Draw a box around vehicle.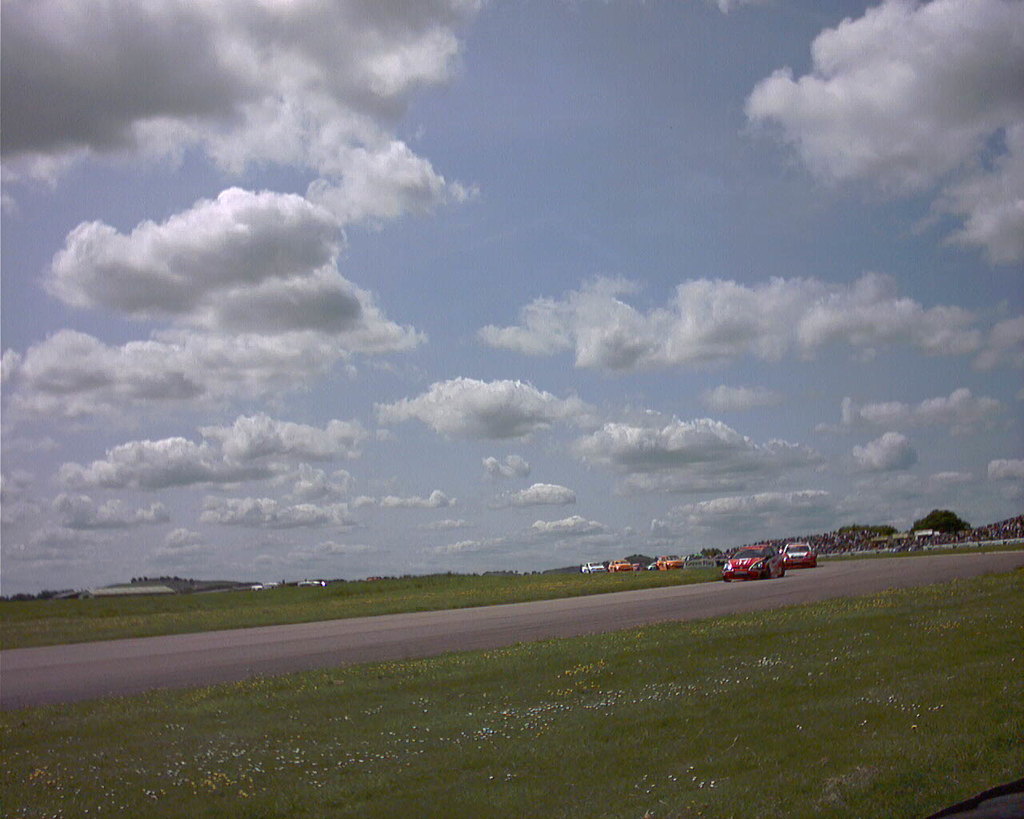
x1=780, y1=540, x2=818, y2=565.
